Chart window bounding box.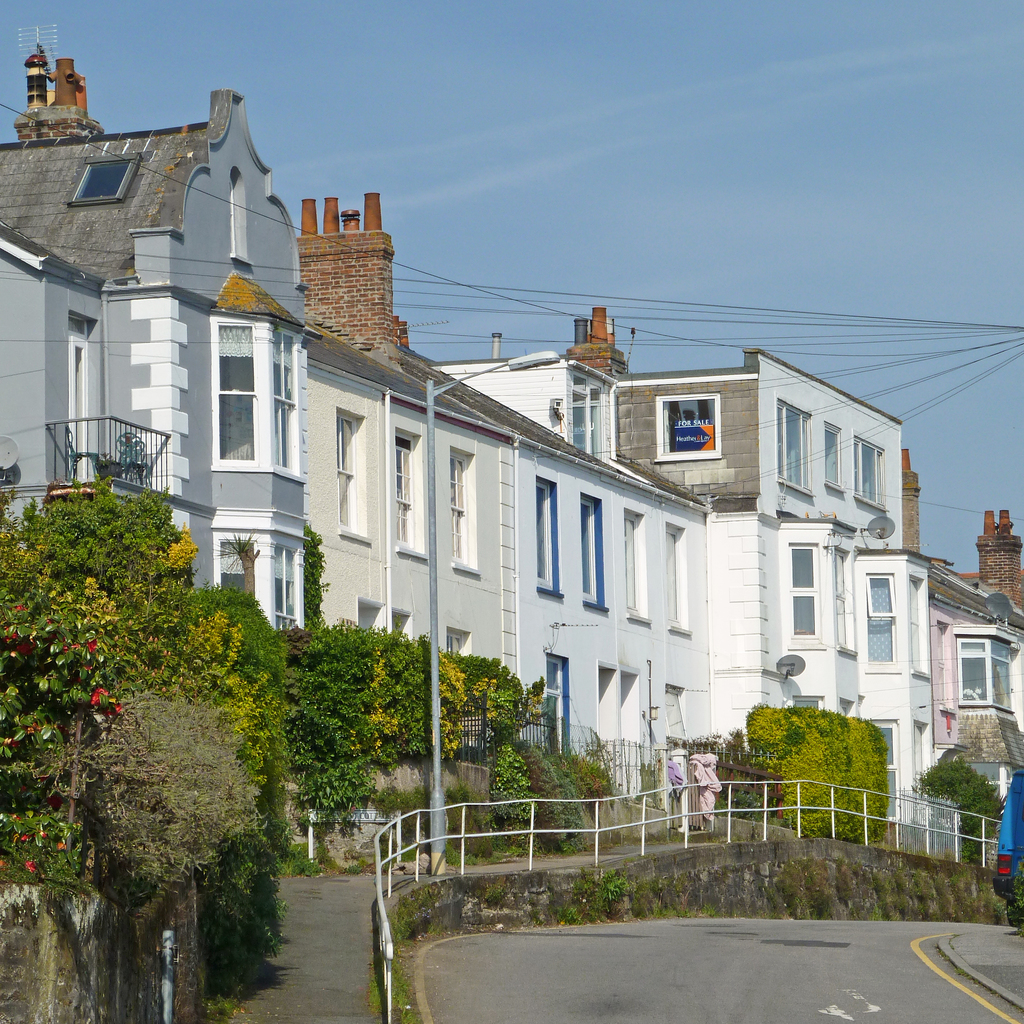
Charted: left=65, top=153, right=135, bottom=204.
